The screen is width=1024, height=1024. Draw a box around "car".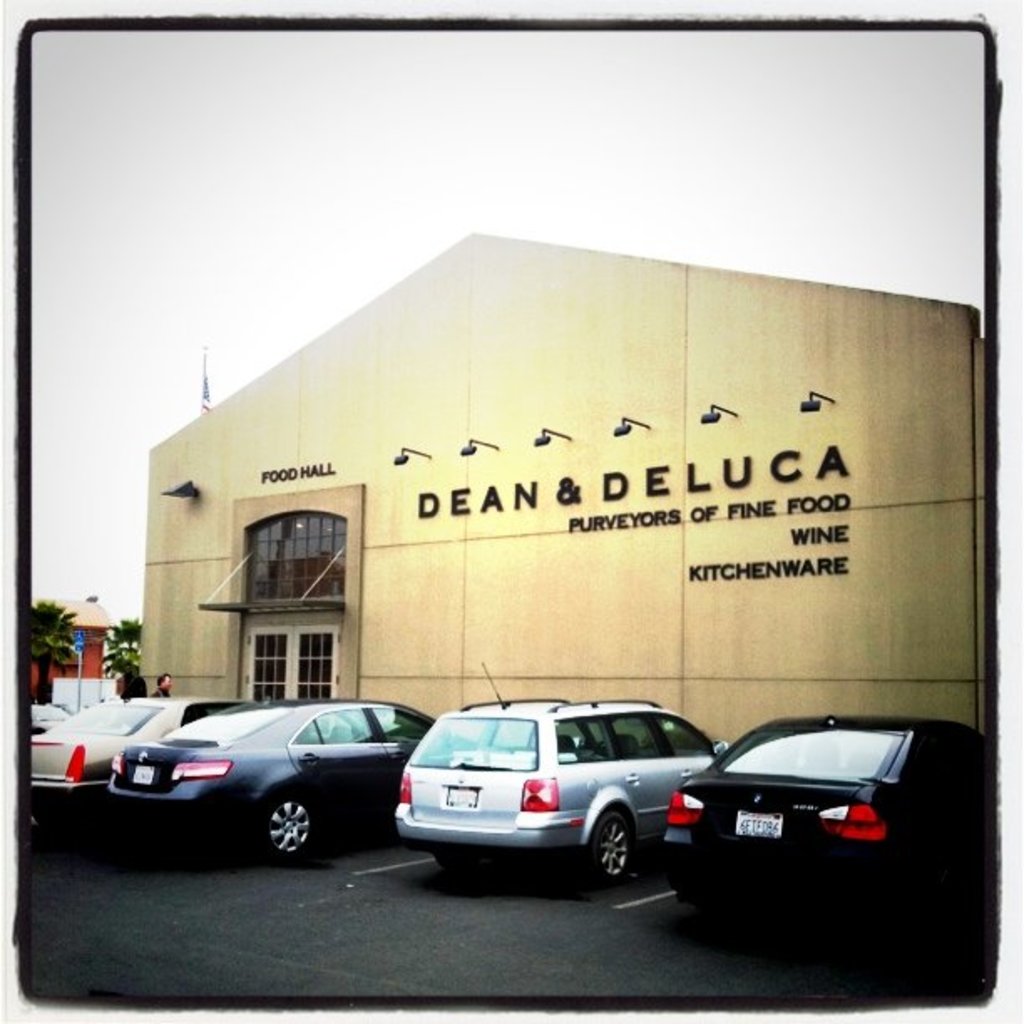
<box>376,698,723,899</box>.
